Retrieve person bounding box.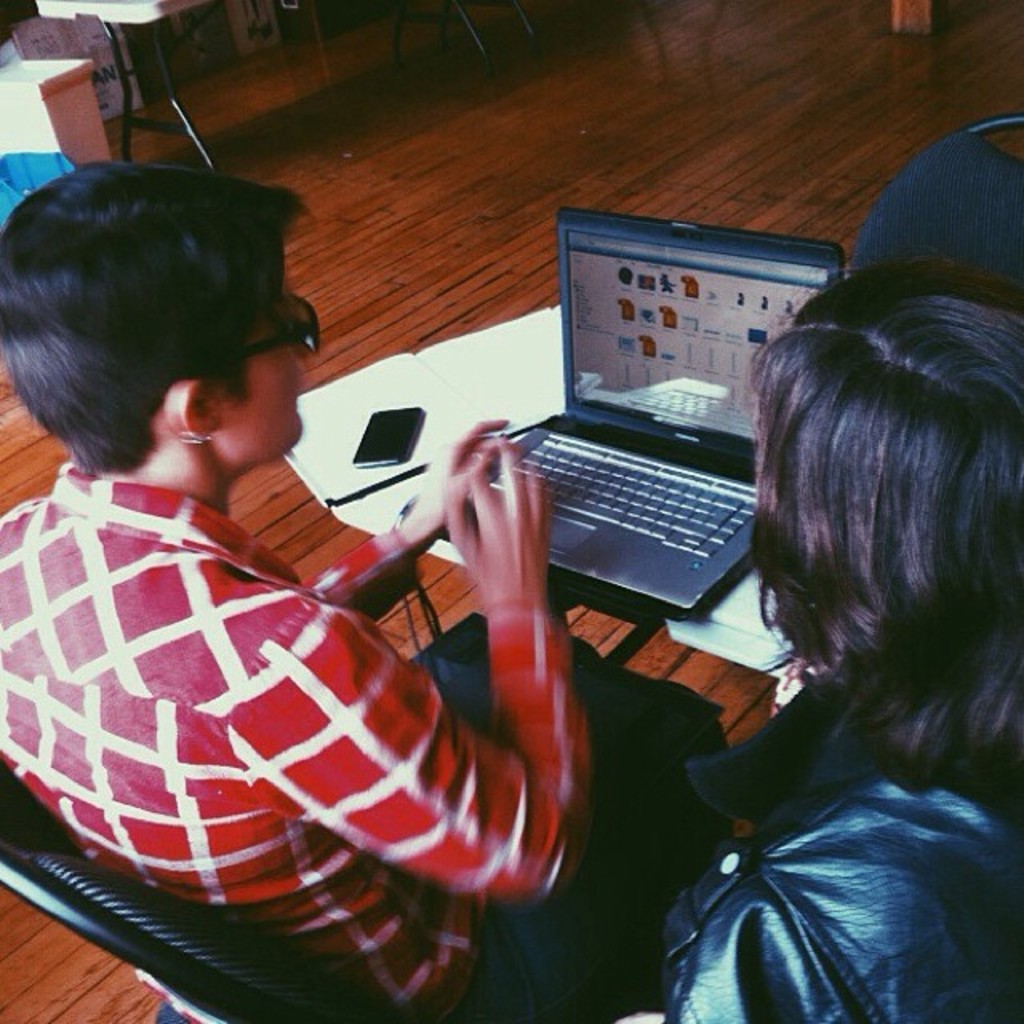
Bounding box: (651,254,1022,1018).
